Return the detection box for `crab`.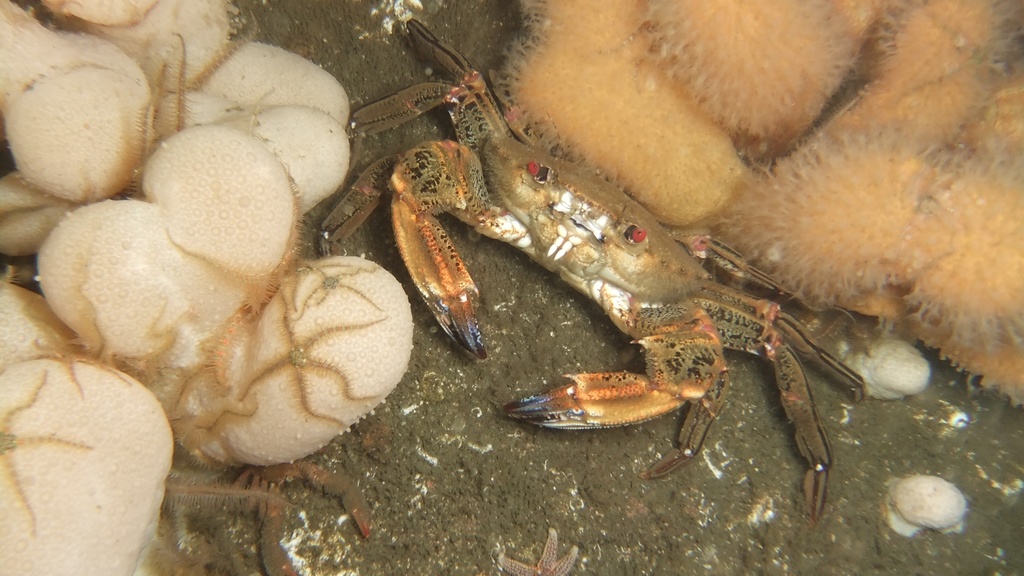
(313,20,872,529).
